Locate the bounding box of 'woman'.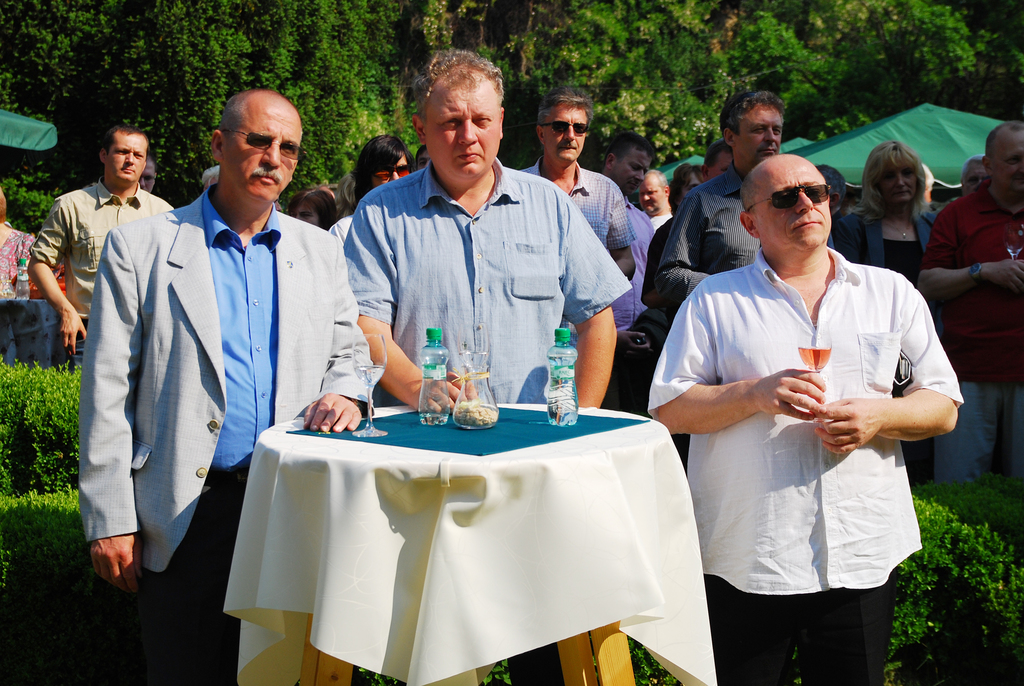
Bounding box: 323,133,422,241.
